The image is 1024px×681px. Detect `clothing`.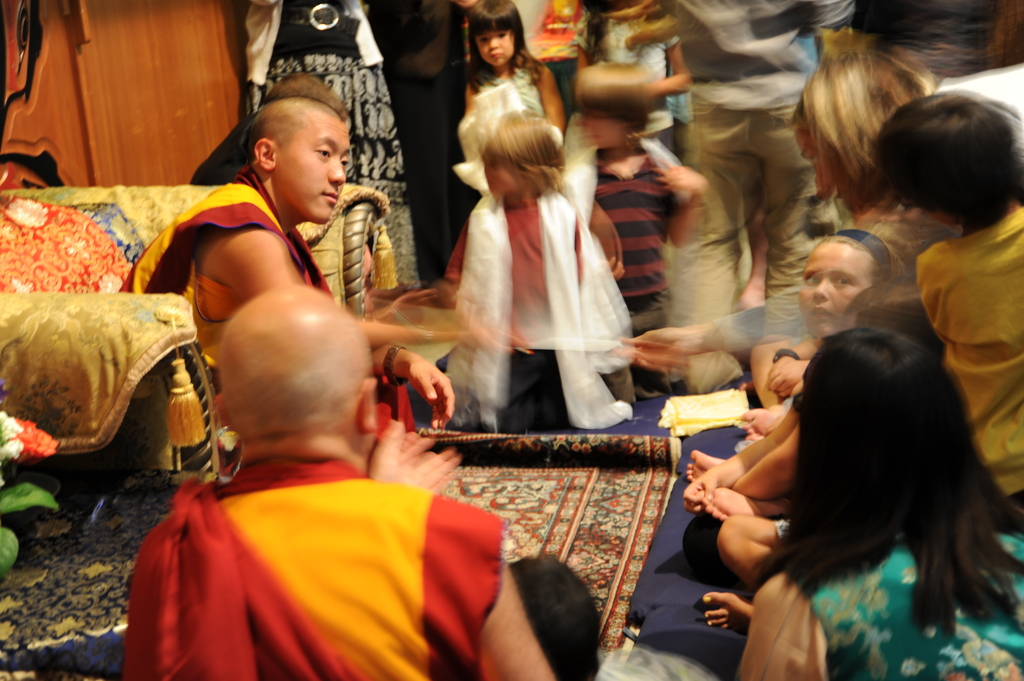
Detection: 440,175,591,436.
